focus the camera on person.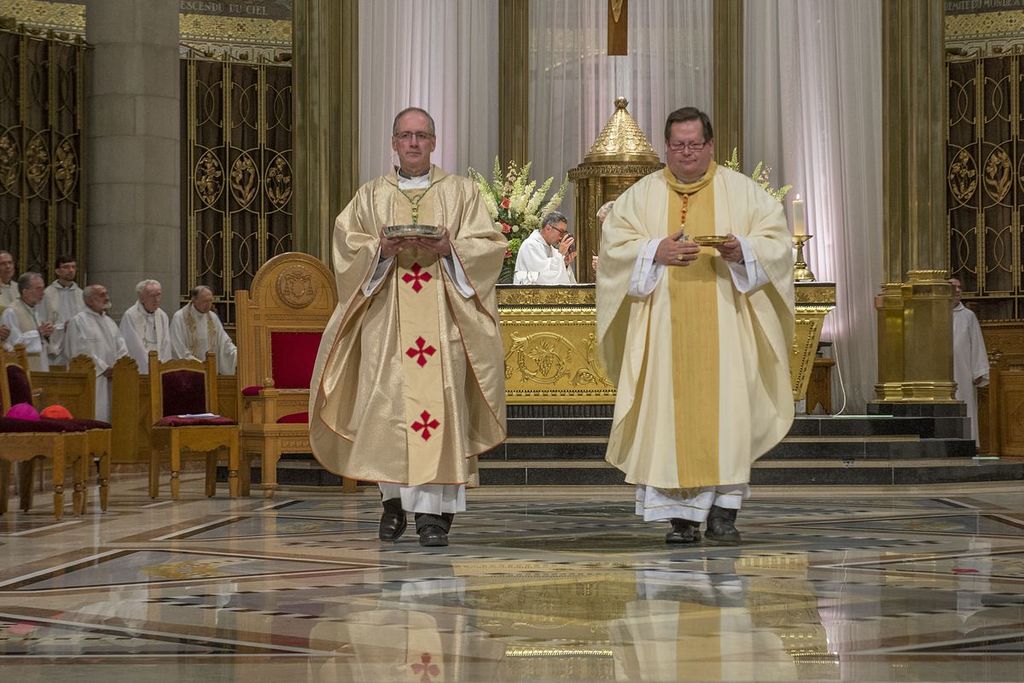
Focus region: box(49, 253, 90, 330).
